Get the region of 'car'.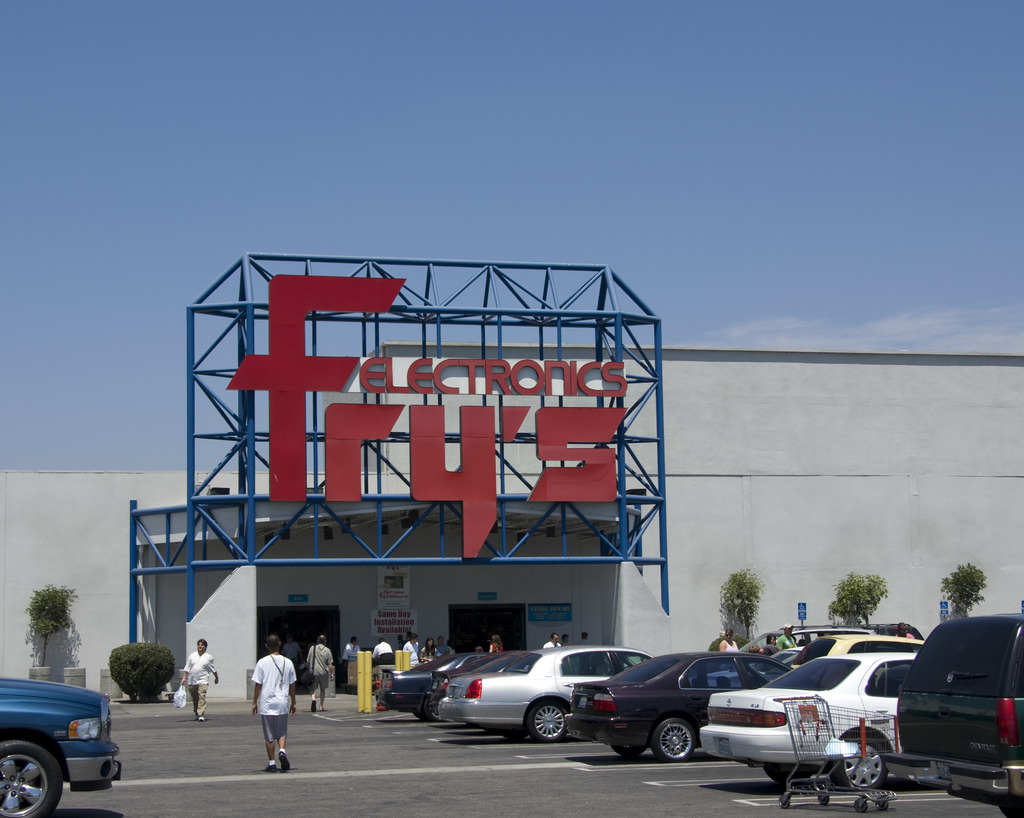
881/622/1023/817.
